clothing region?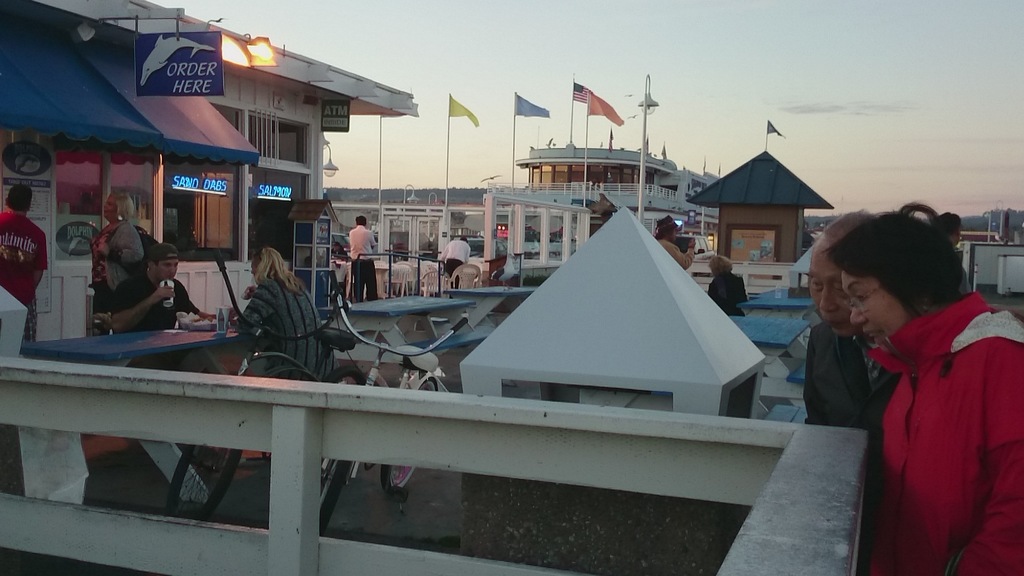
[left=113, top=262, right=216, bottom=332]
